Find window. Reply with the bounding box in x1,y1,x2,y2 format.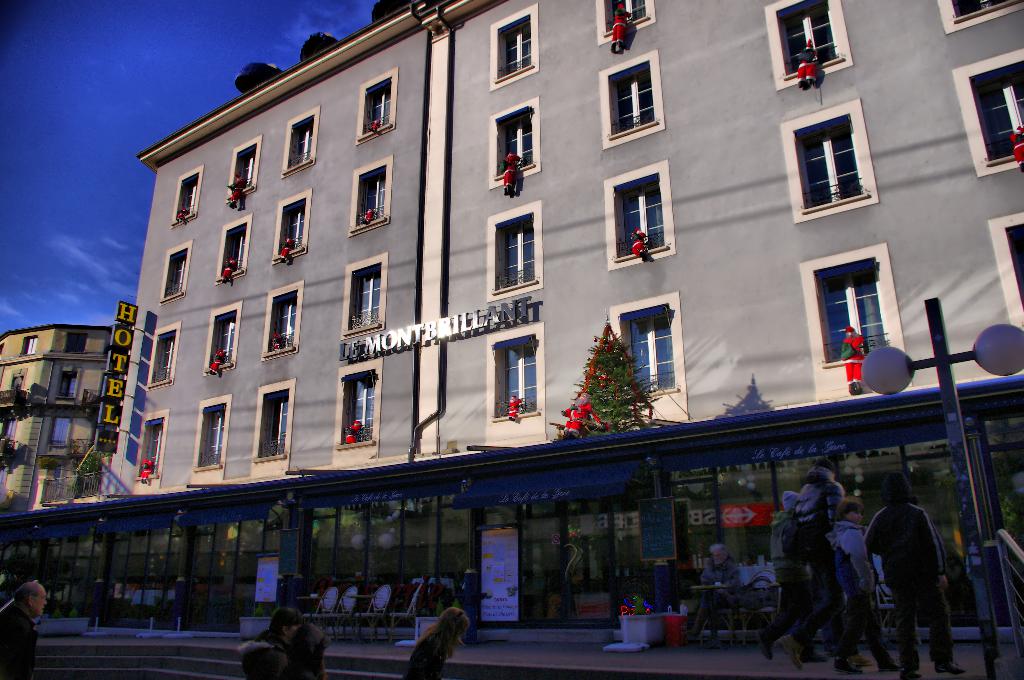
135,405,170,484.
